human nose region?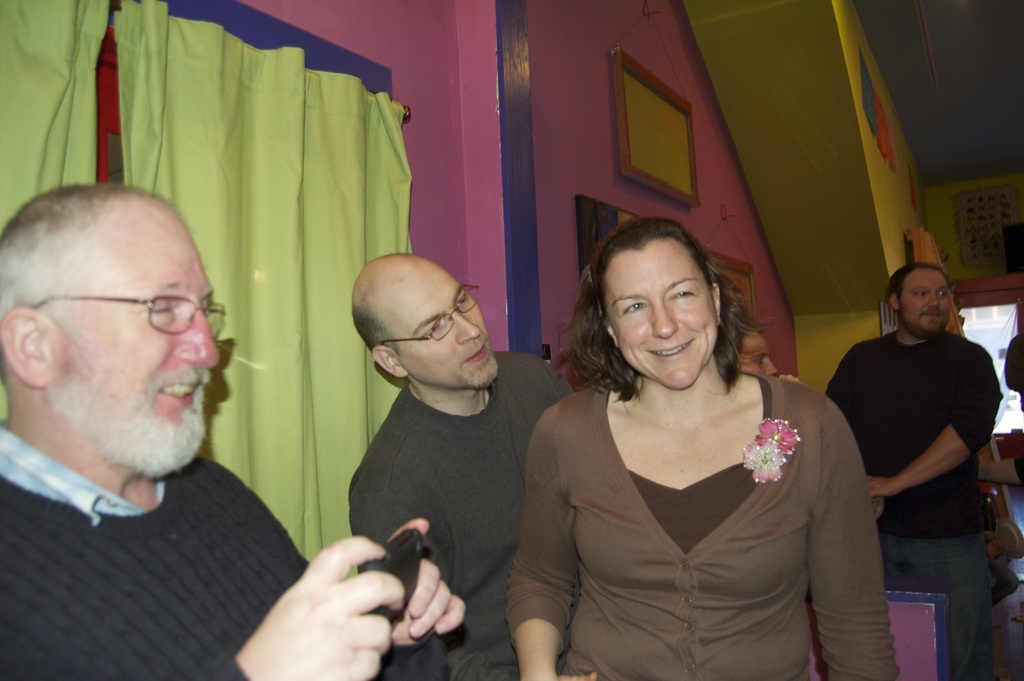
region(451, 311, 477, 343)
